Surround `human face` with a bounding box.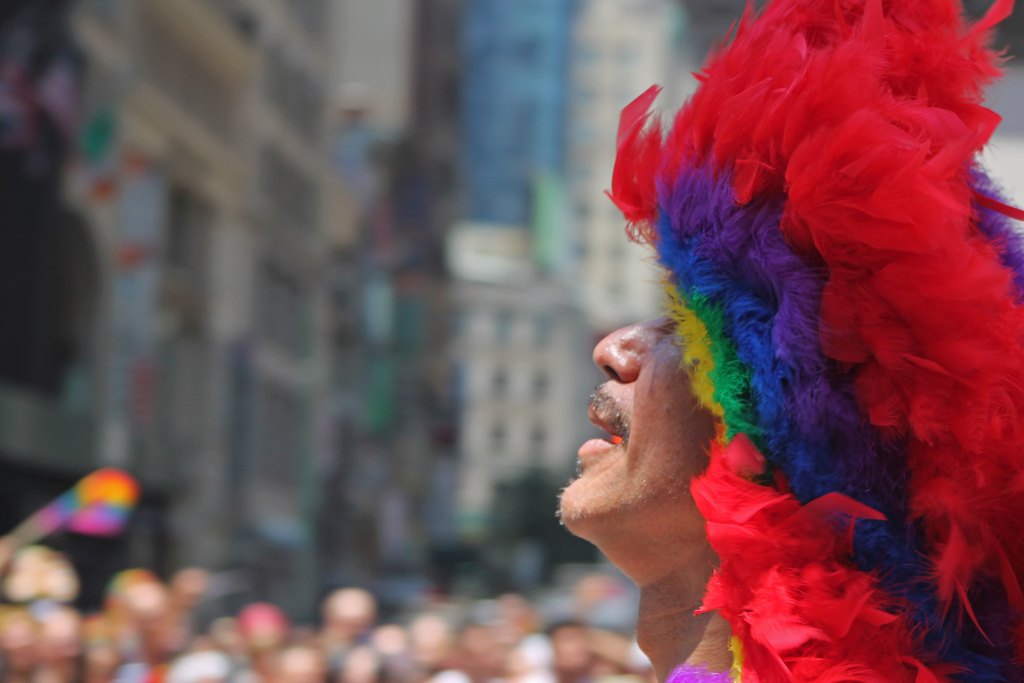
detection(552, 300, 722, 525).
